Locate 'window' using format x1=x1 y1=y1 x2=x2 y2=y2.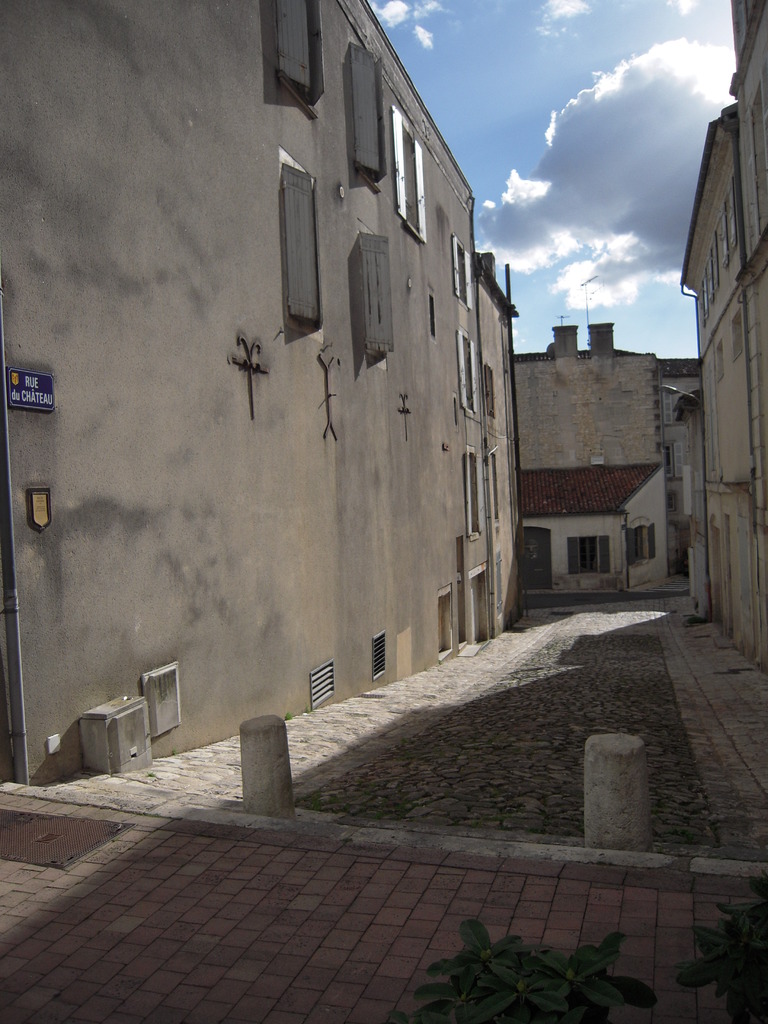
x1=577 y1=538 x2=596 y2=574.
